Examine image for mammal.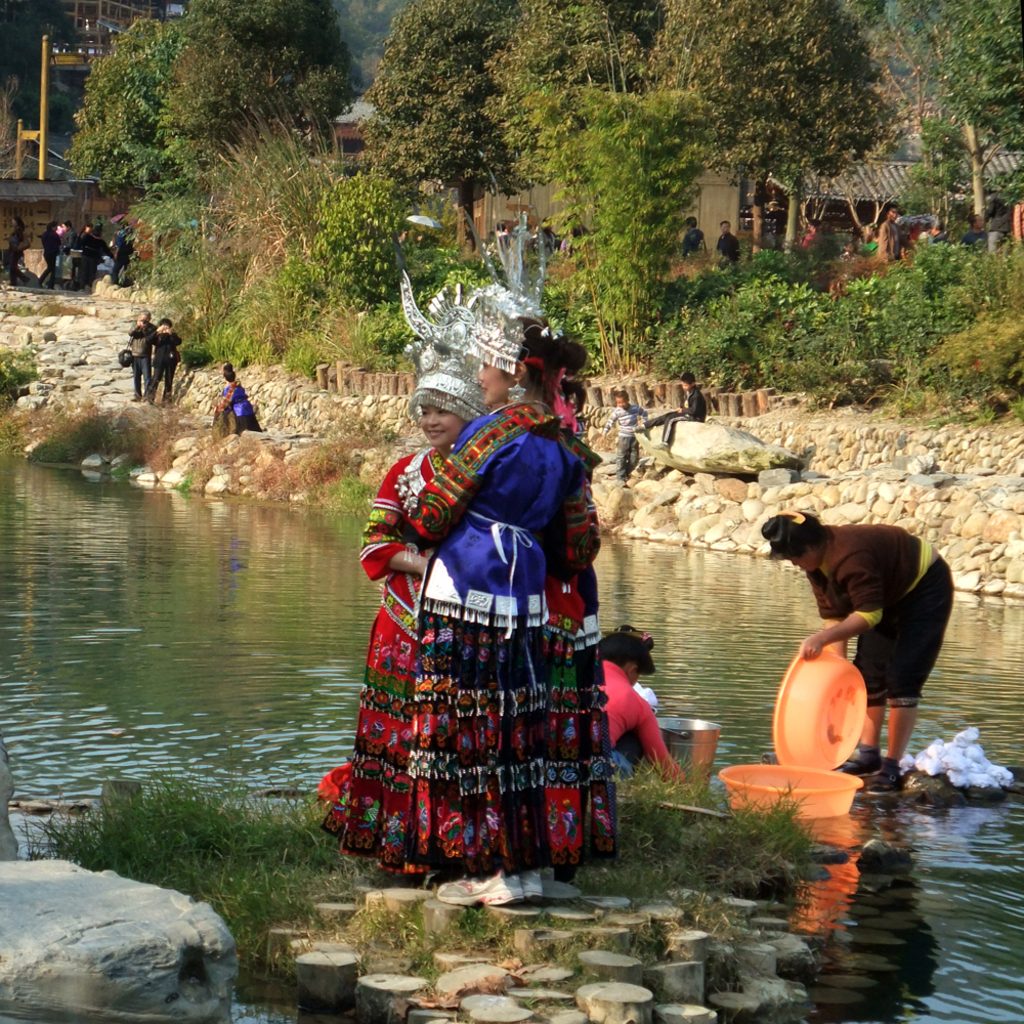
Examination result: [682, 210, 706, 259].
